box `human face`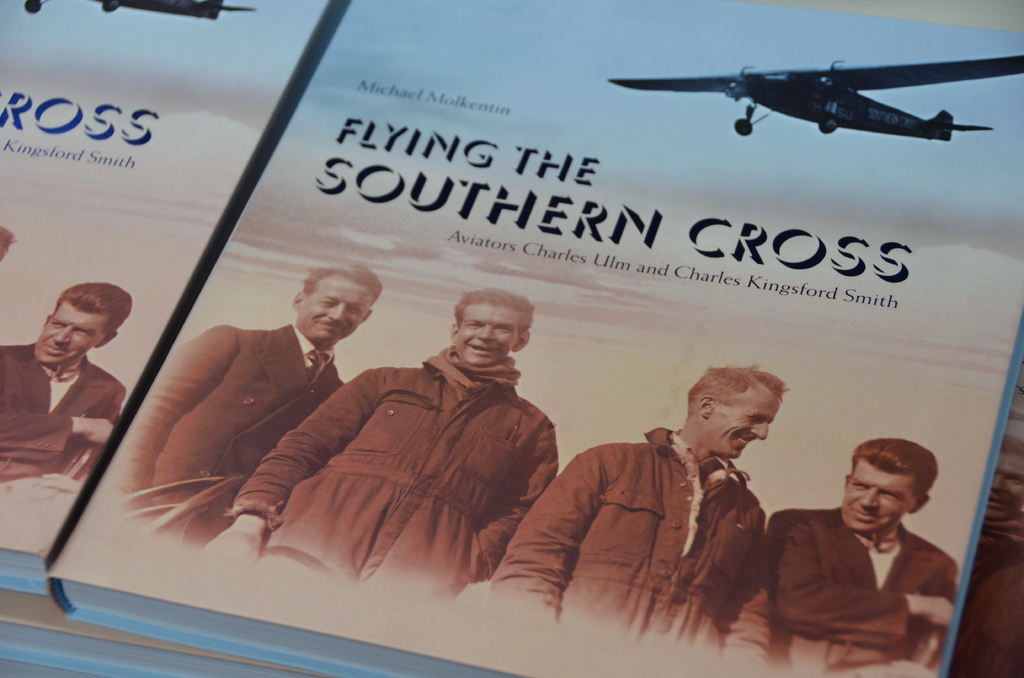
(x1=31, y1=298, x2=109, y2=366)
